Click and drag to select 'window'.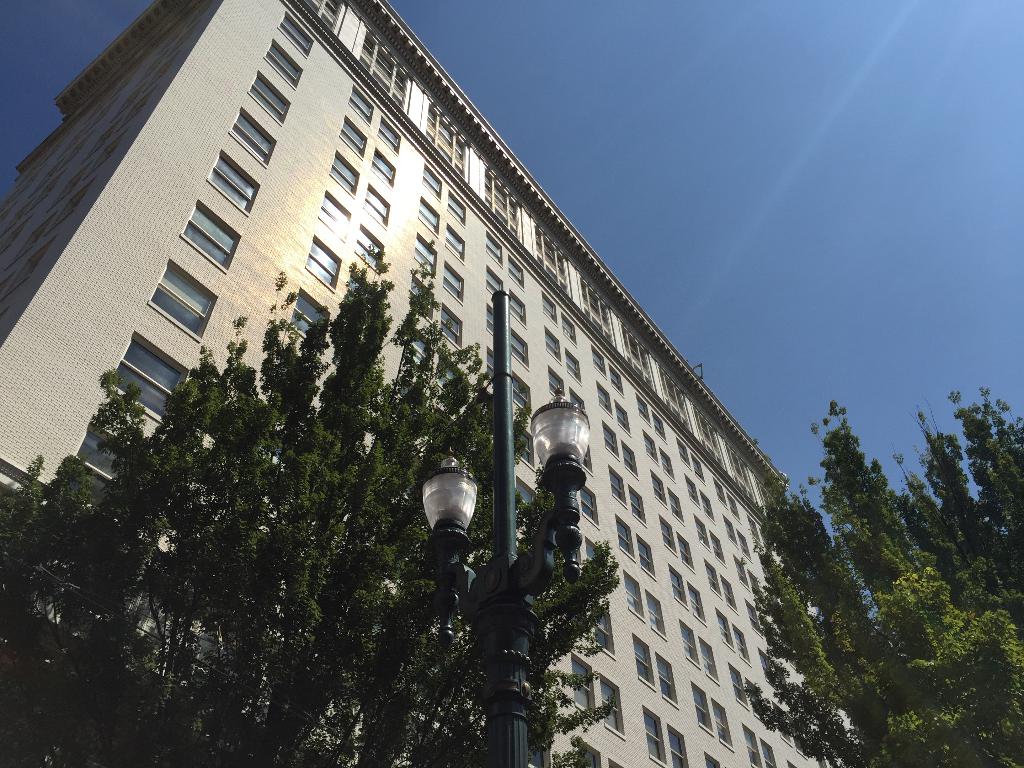
Selection: rect(586, 351, 601, 375).
